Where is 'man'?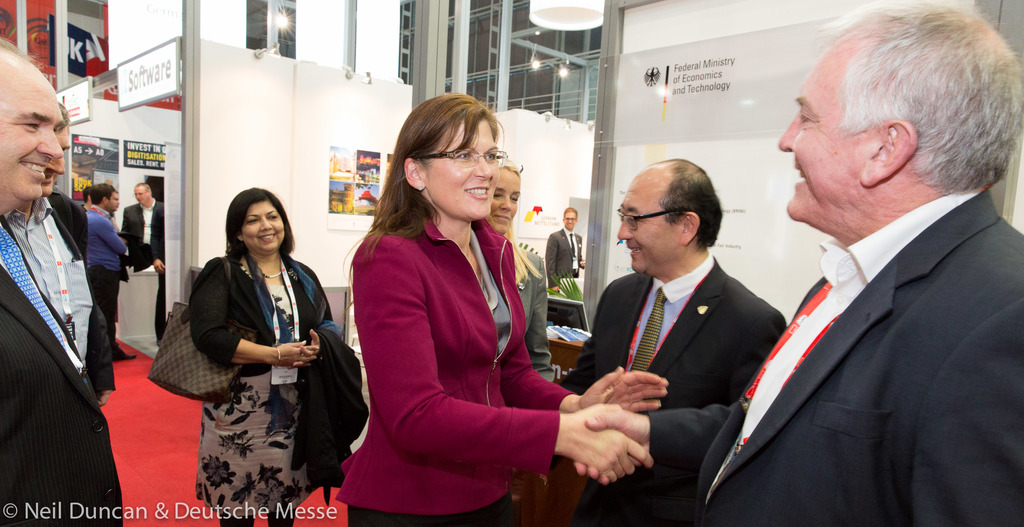
{"left": 545, "top": 204, "right": 588, "bottom": 297}.
